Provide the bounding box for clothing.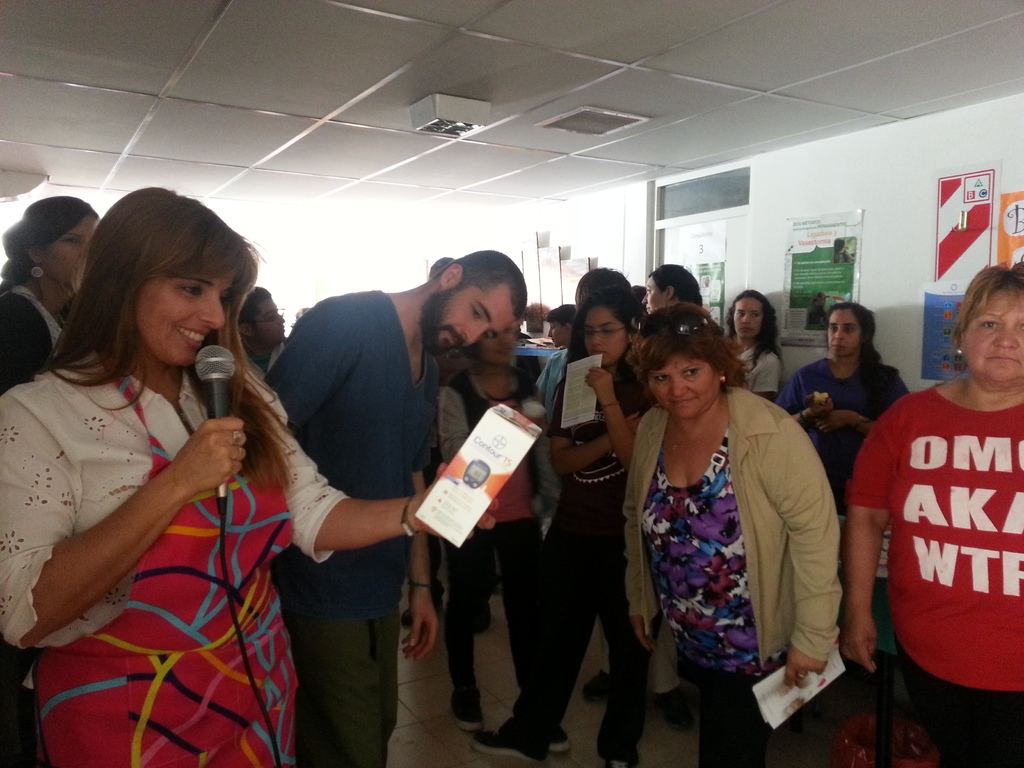
<bbox>0, 278, 1023, 767</bbox>.
